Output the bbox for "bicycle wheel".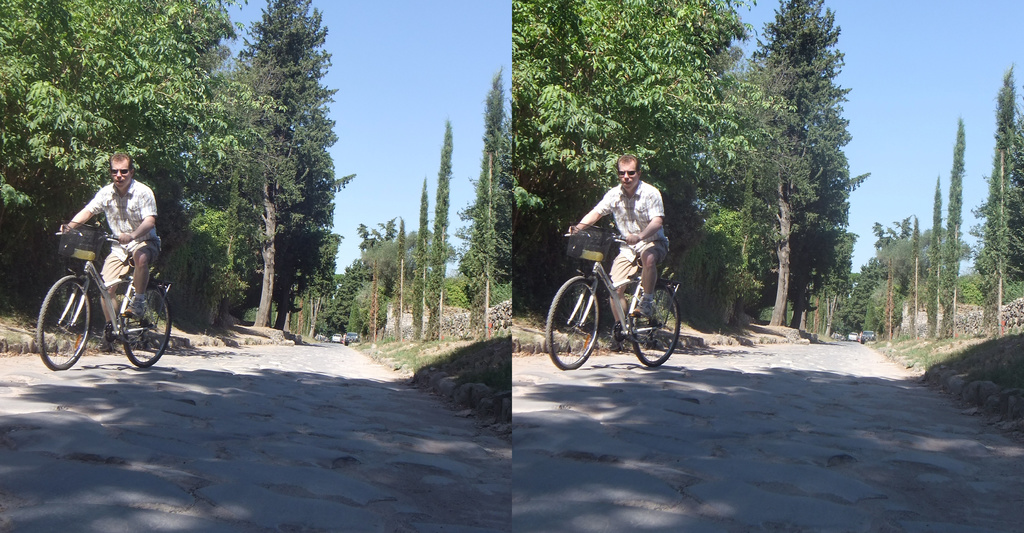
detection(547, 275, 604, 370).
